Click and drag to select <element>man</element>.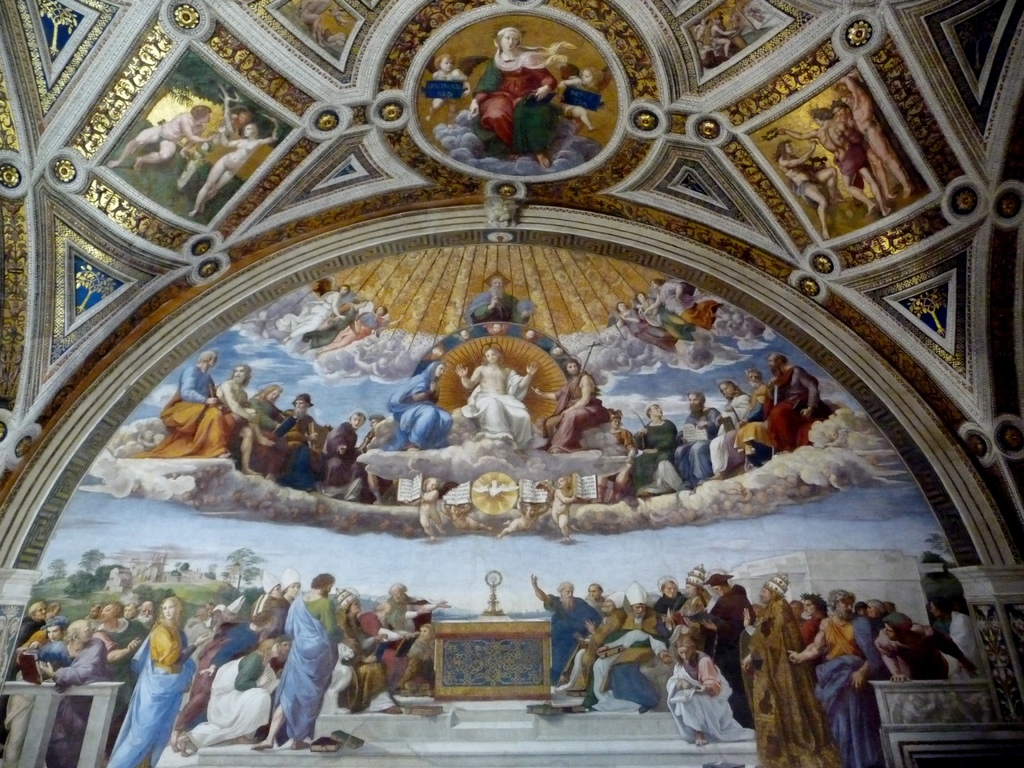
Selection: <box>625,401,682,496</box>.
